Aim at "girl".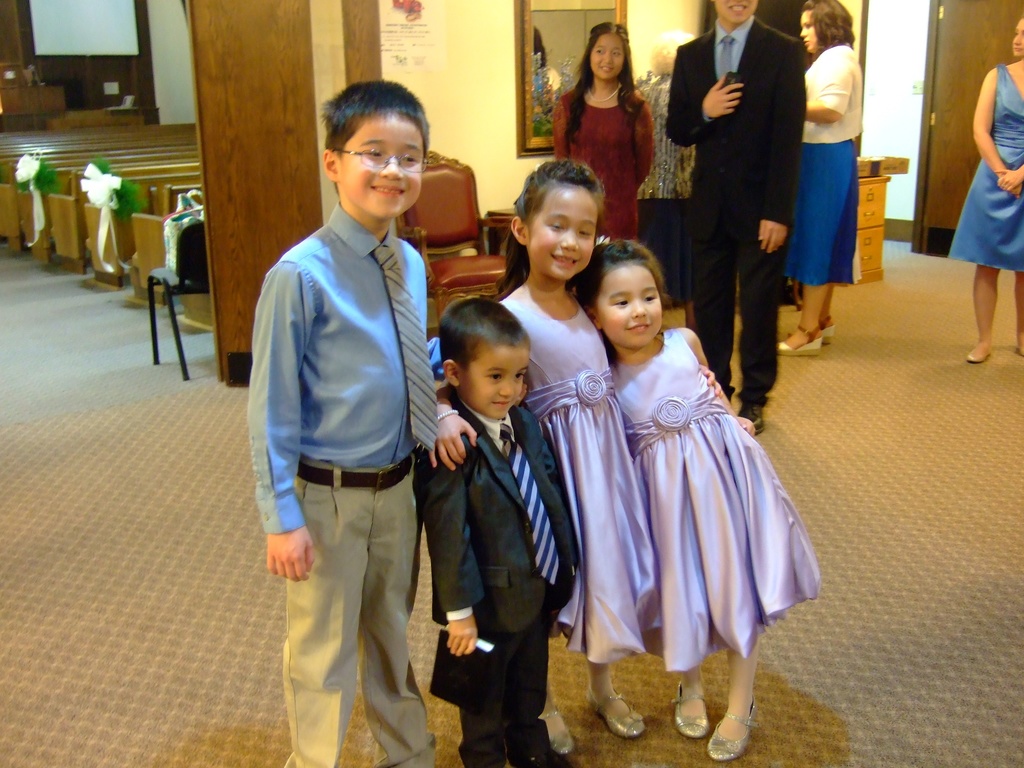
Aimed at (429,160,755,759).
